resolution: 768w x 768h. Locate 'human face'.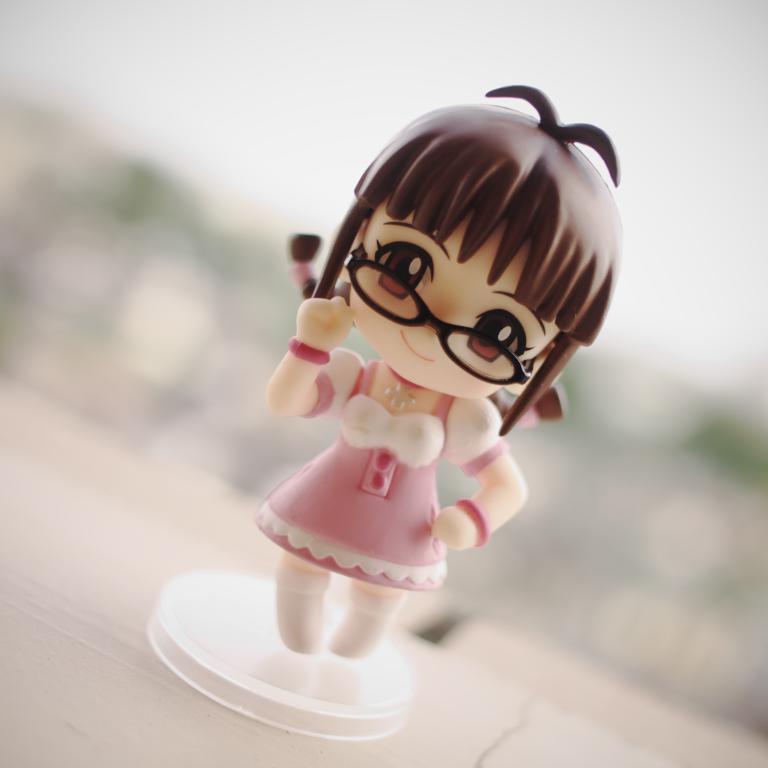
region(350, 192, 561, 397).
